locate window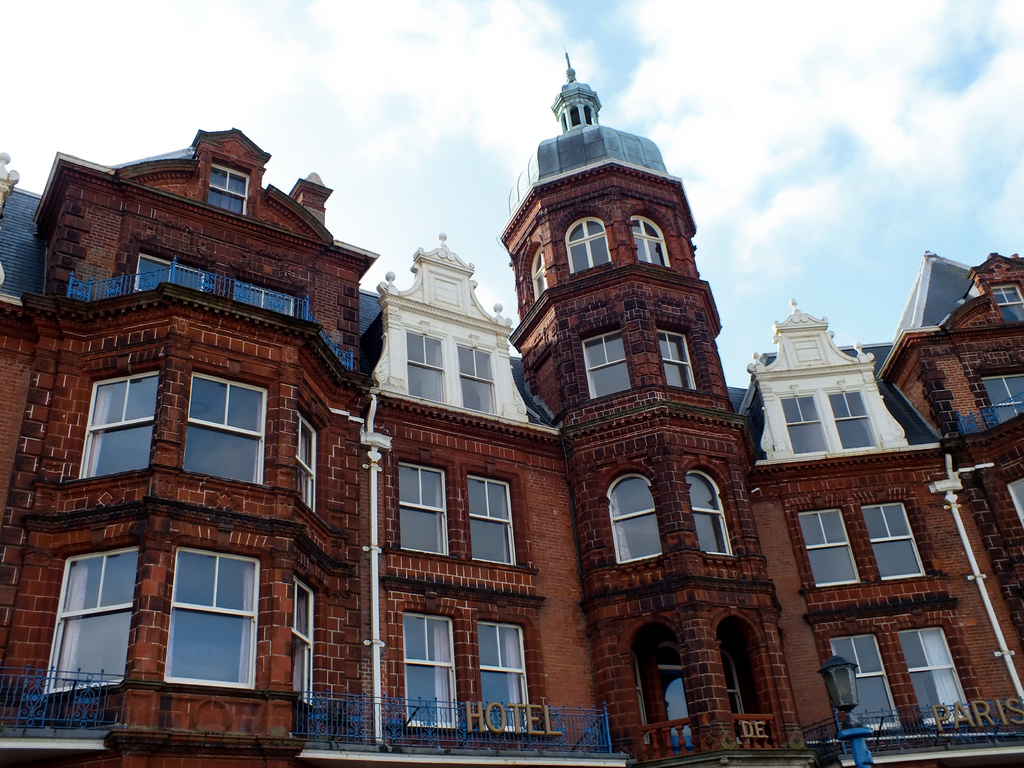
l=685, t=462, r=744, b=560
